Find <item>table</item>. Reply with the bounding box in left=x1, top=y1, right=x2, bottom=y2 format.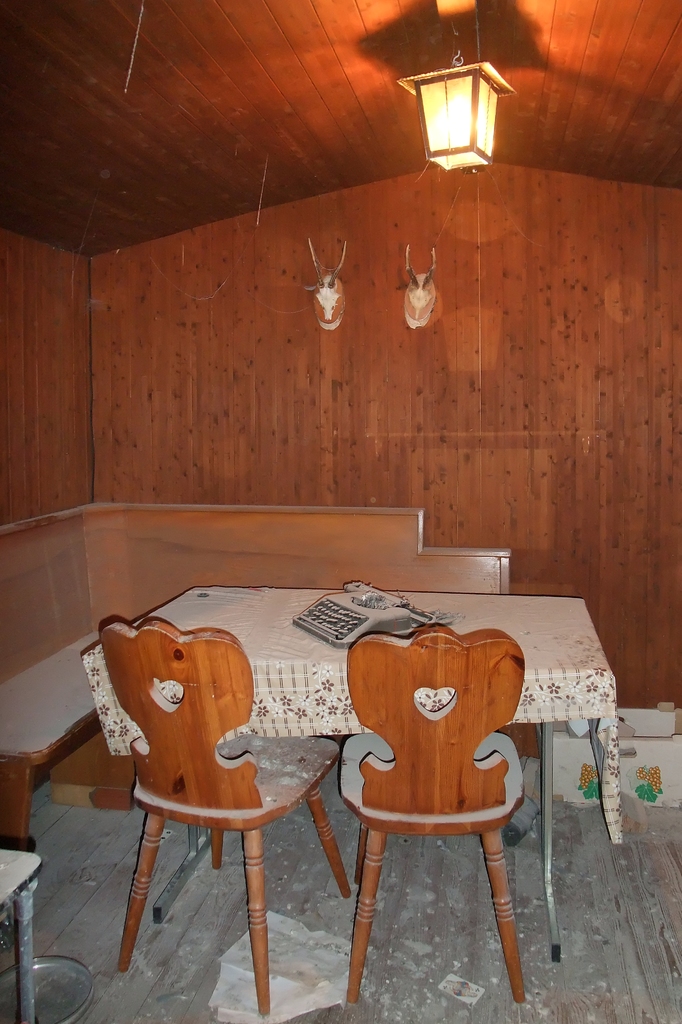
left=76, top=580, right=645, bottom=847.
